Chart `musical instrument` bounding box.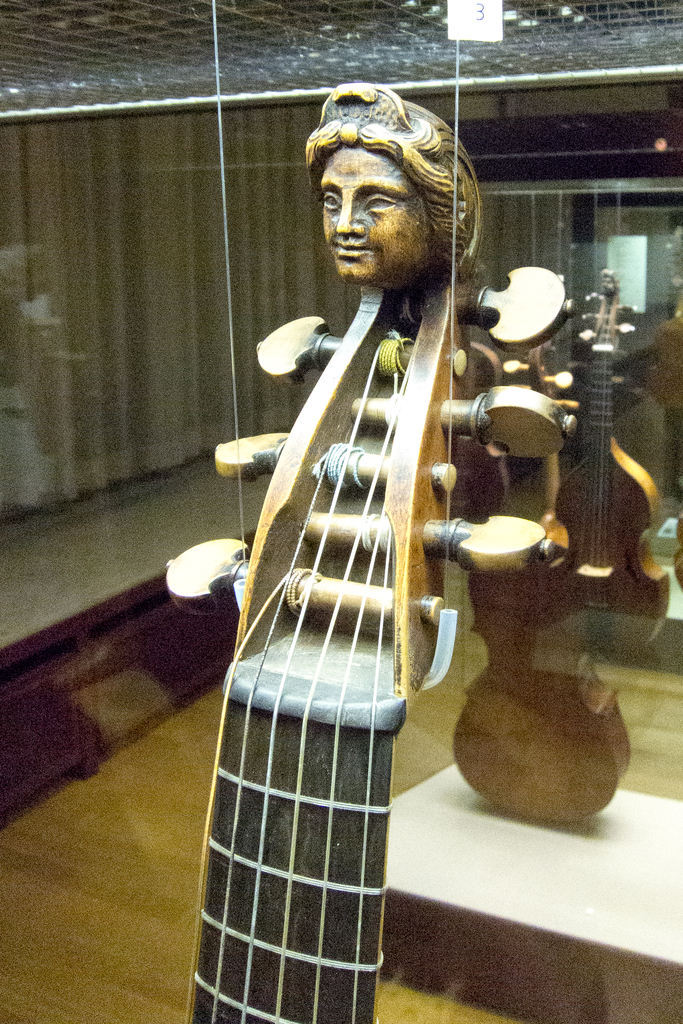
Charted: locate(153, 68, 591, 1023).
